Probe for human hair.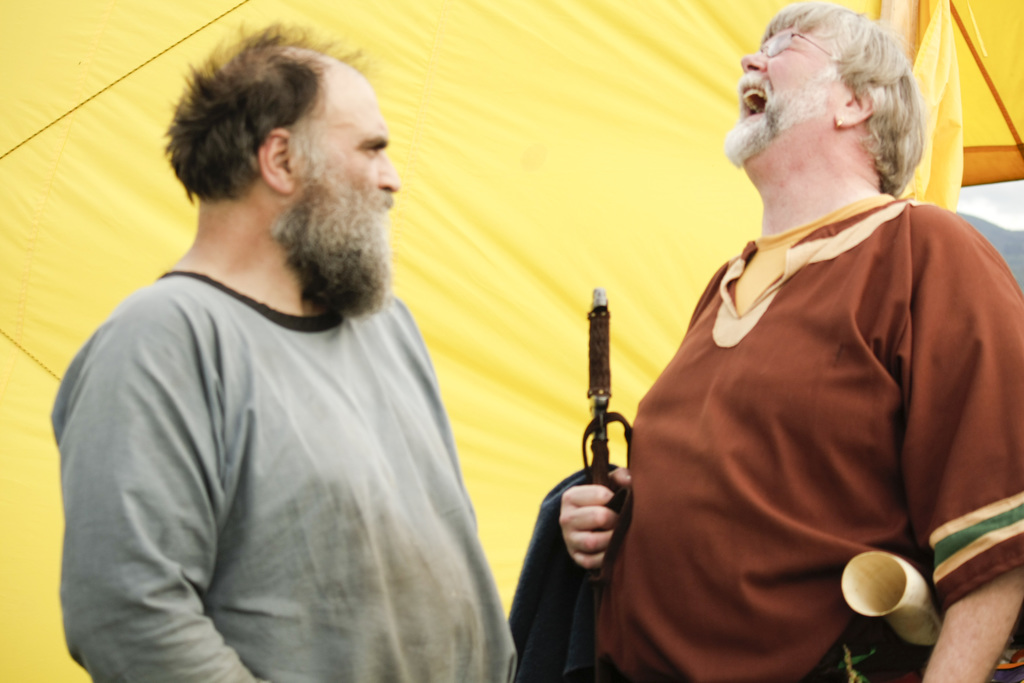
Probe result: 750, 9, 922, 181.
